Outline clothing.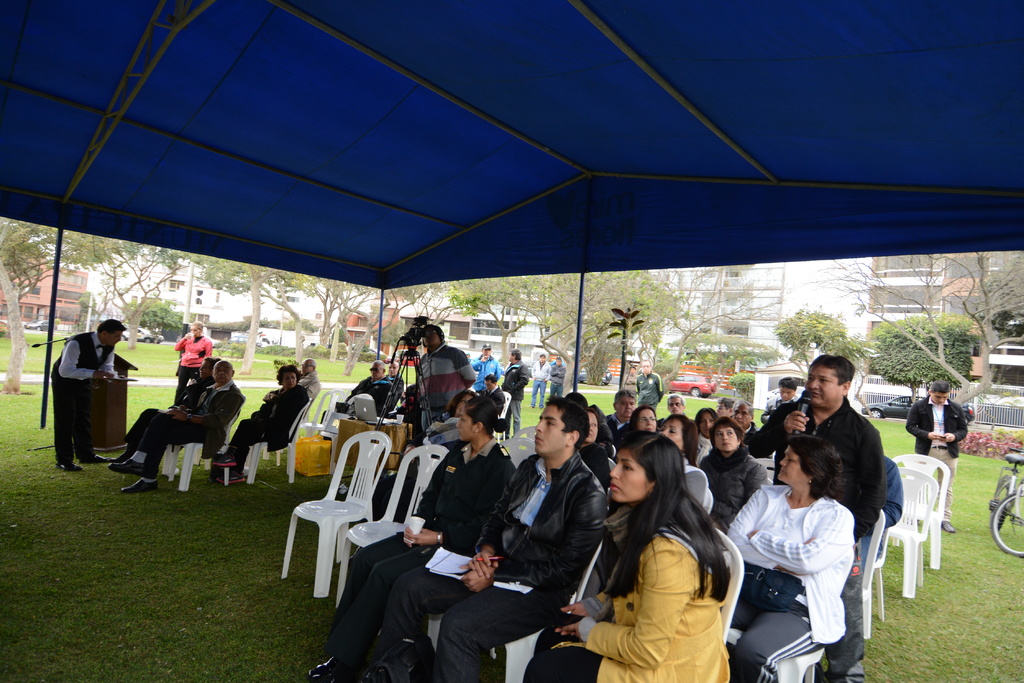
Outline: Rect(853, 456, 897, 542).
